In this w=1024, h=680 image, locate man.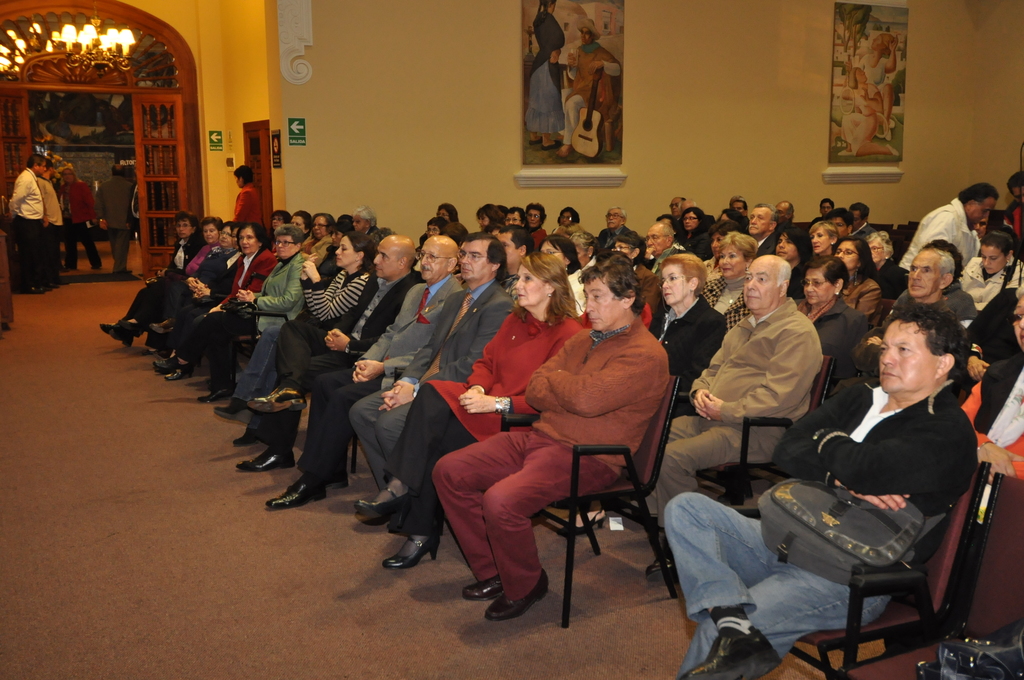
Bounding box: BBox(556, 14, 622, 157).
